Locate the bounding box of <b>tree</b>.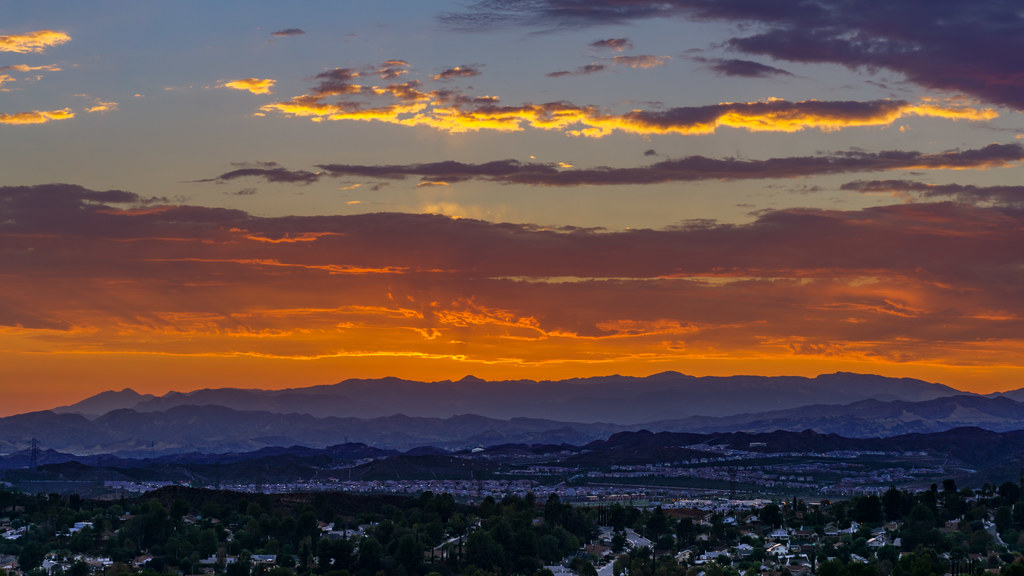
Bounding box: x1=700 y1=561 x2=741 y2=574.
